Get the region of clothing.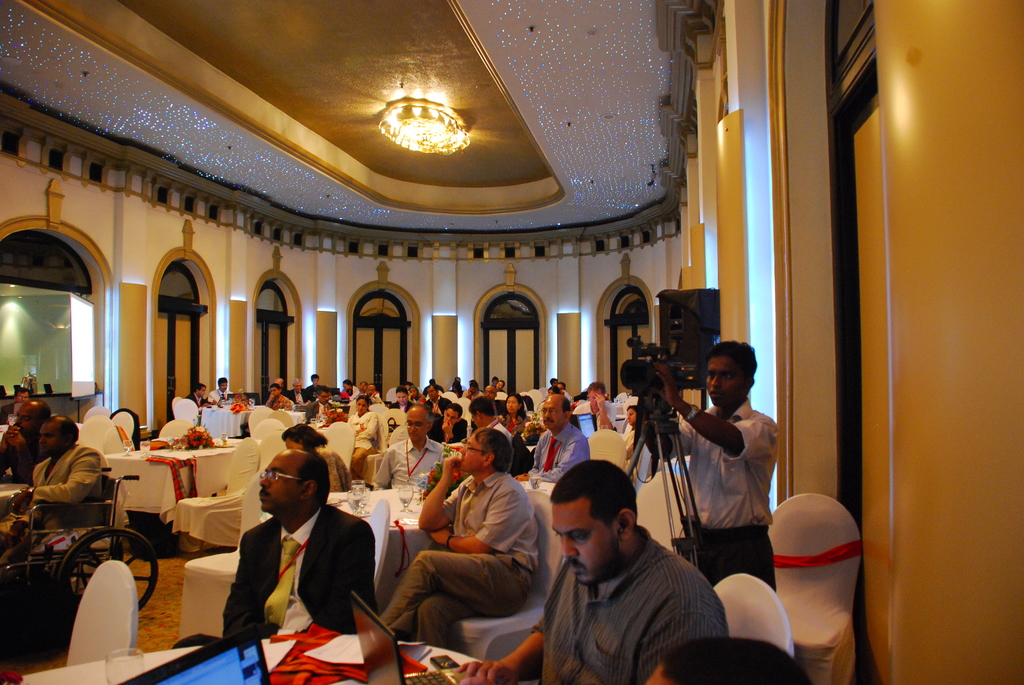
320,450,354,494.
